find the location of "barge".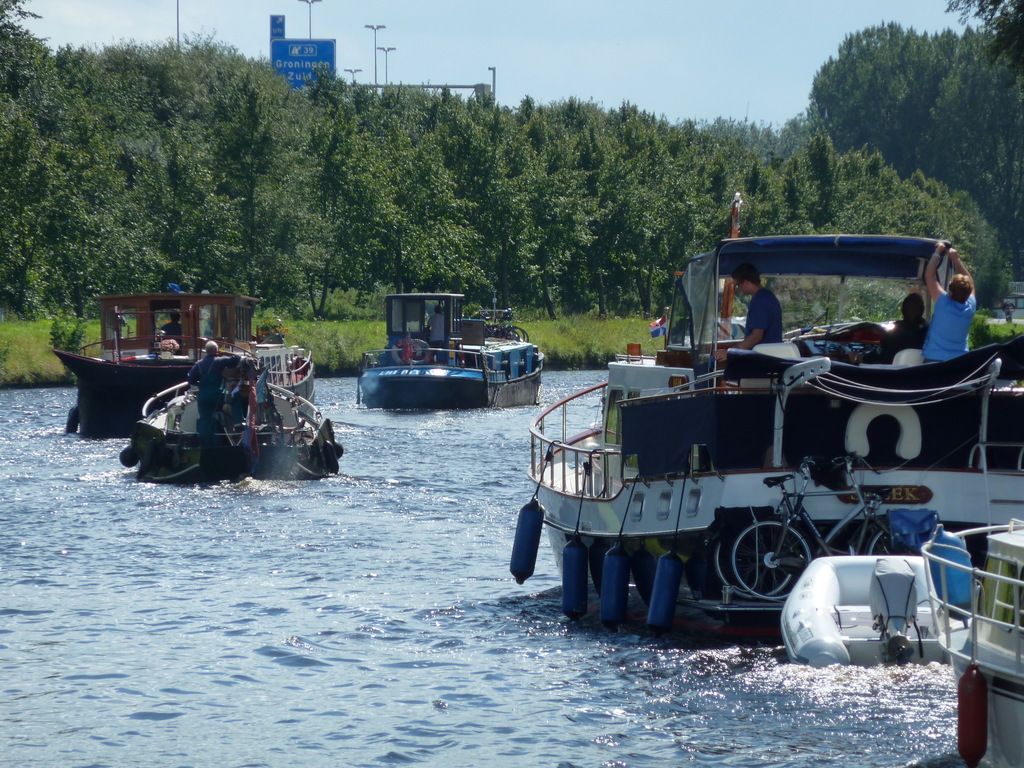
Location: <box>508,199,1023,638</box>.
